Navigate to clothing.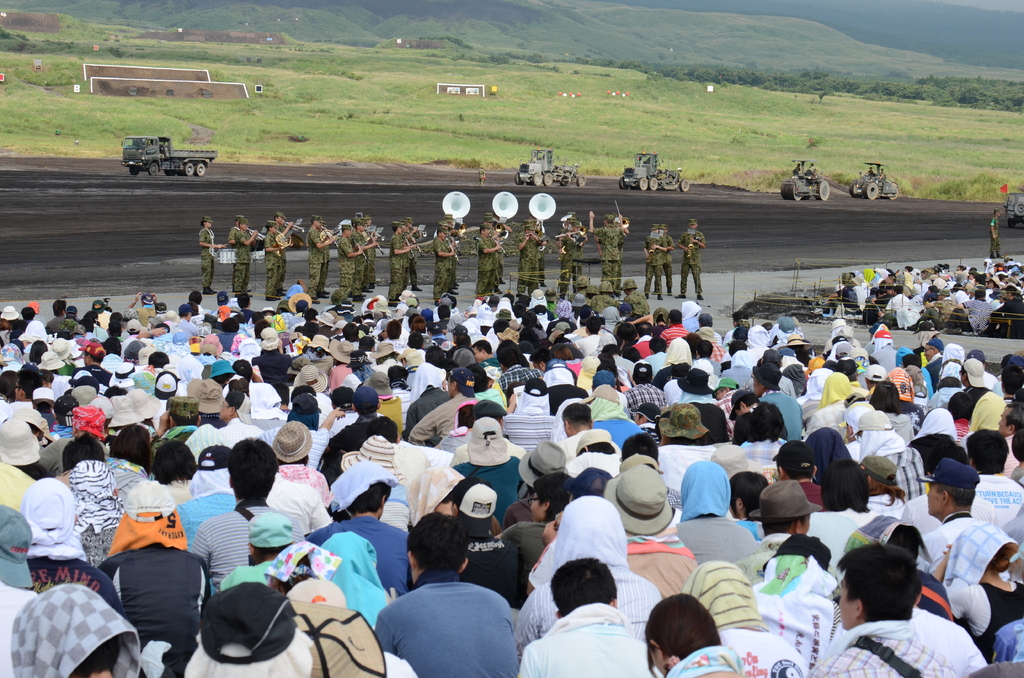
Navigation target: bbox=(493, 522, 548, 571).
